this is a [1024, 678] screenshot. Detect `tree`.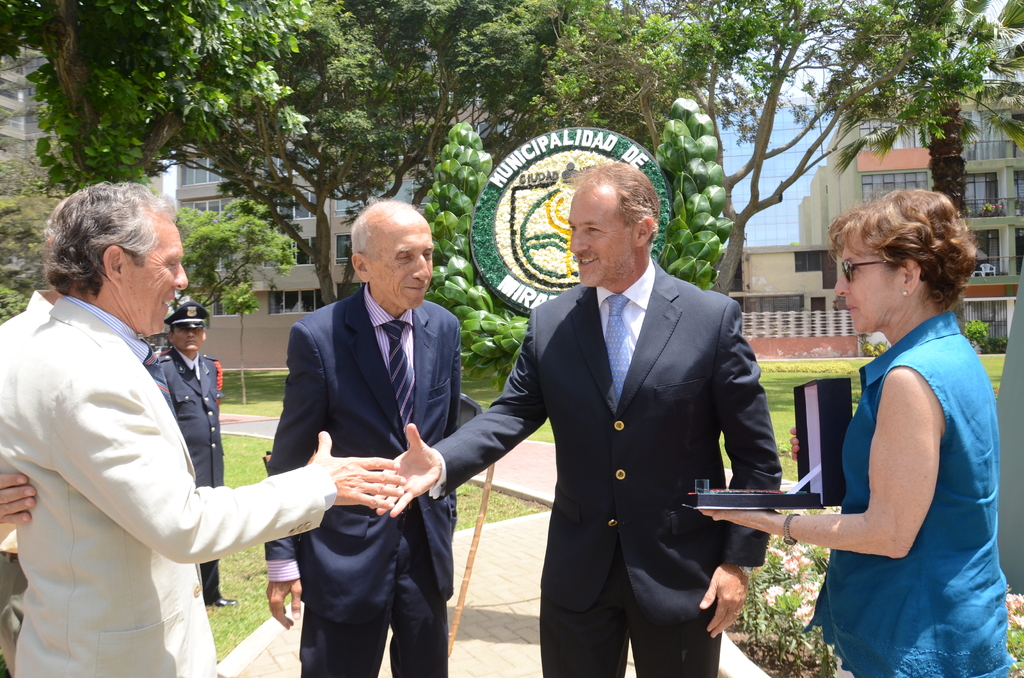
crop(817, 0, 1023, 336).
